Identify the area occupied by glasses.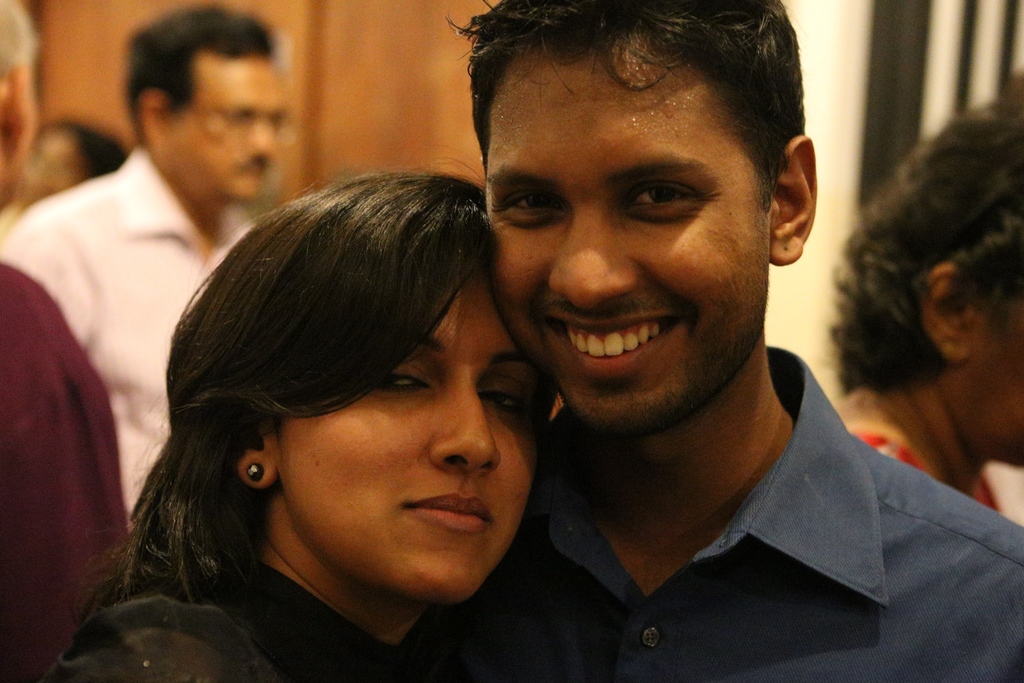
Area: detection(159, 105, 291, 139).
